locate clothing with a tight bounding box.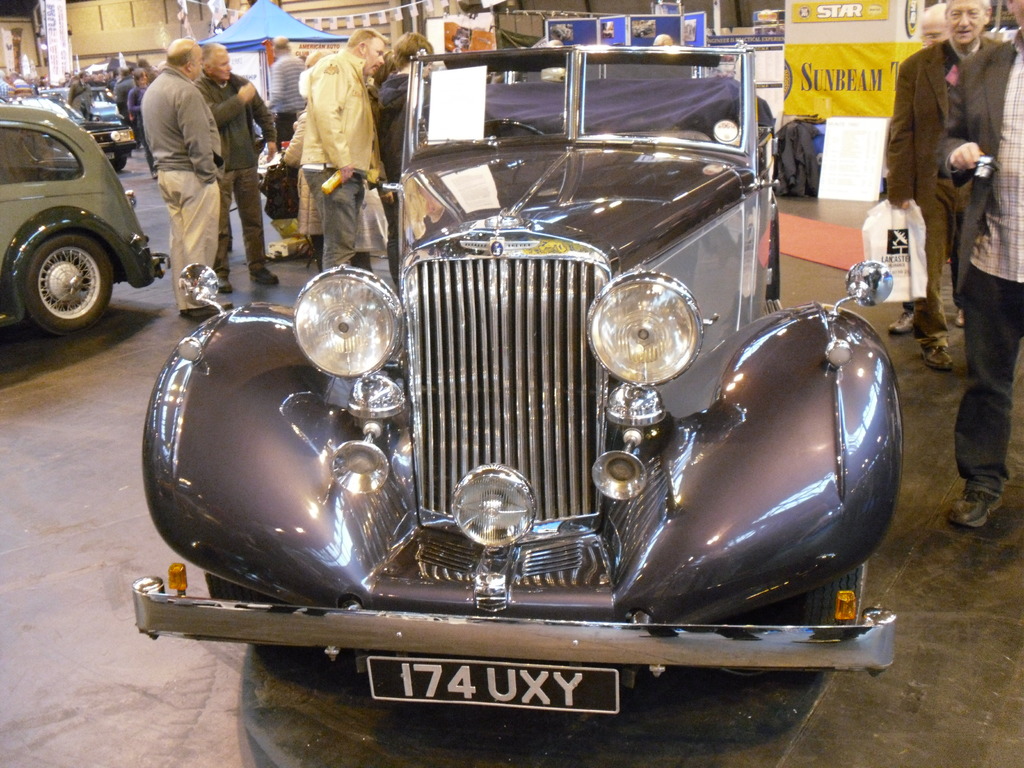
[285,109,309,197].
